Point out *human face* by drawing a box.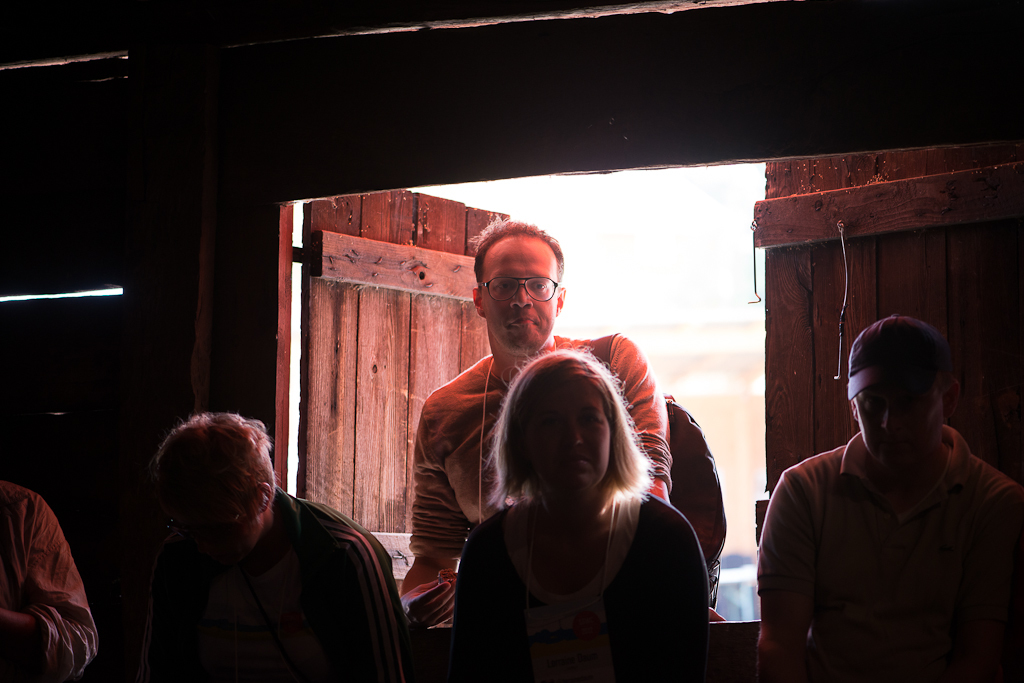
{"x1": 527, "y1": 376, "x2": 610, "y2": 494}.
